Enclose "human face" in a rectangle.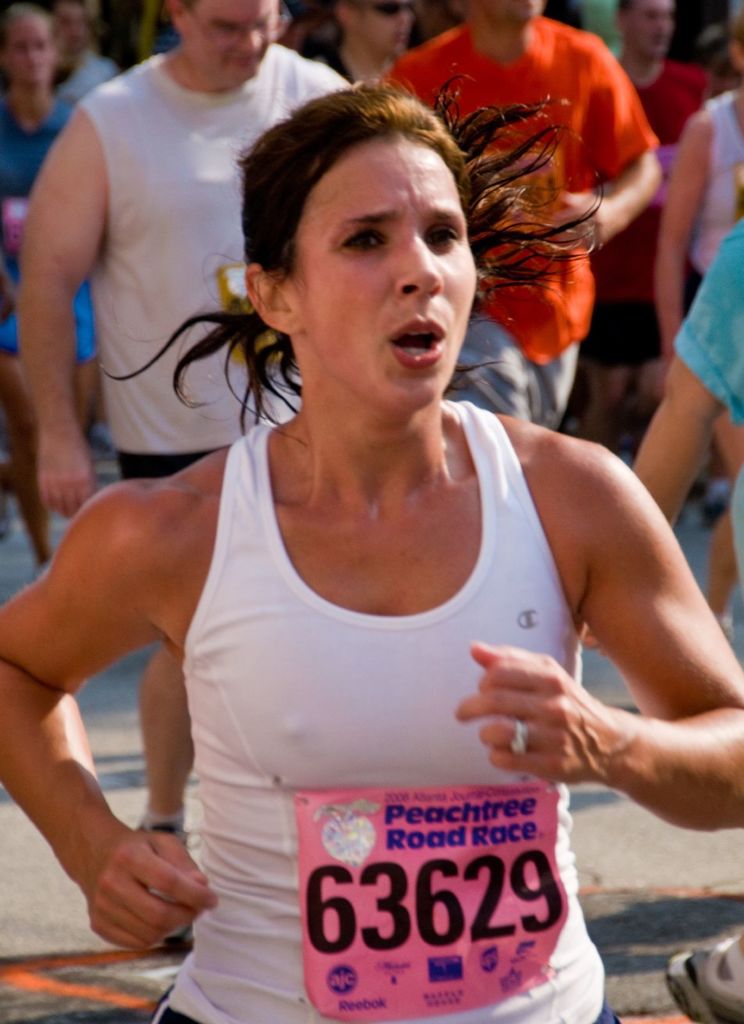
(x1=625, y1=1, x2=674, y2=49).
